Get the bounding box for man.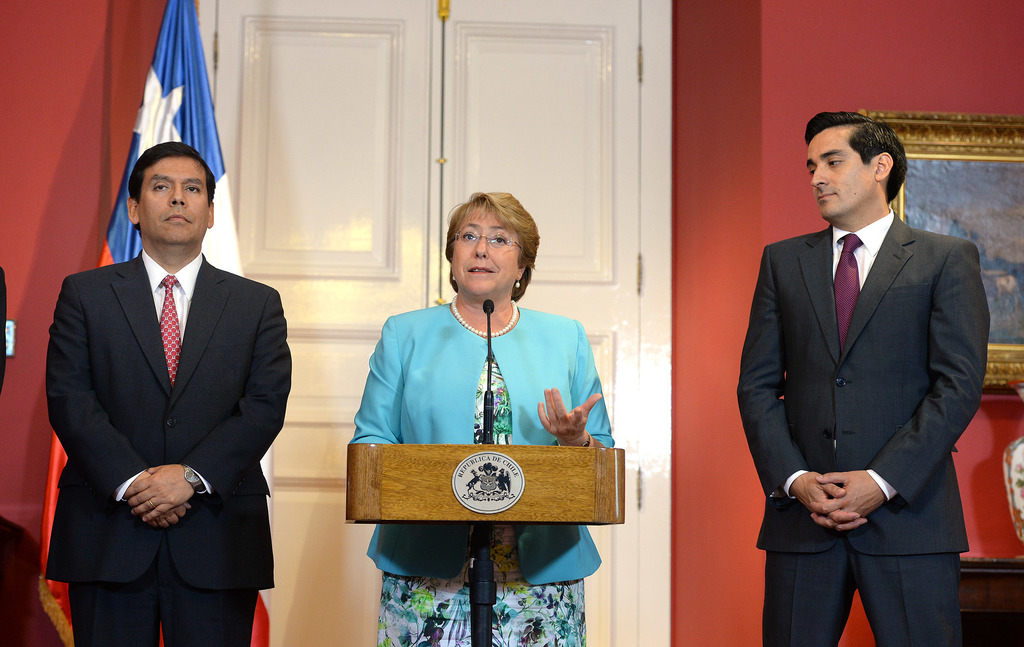
[737,113,993,646].
